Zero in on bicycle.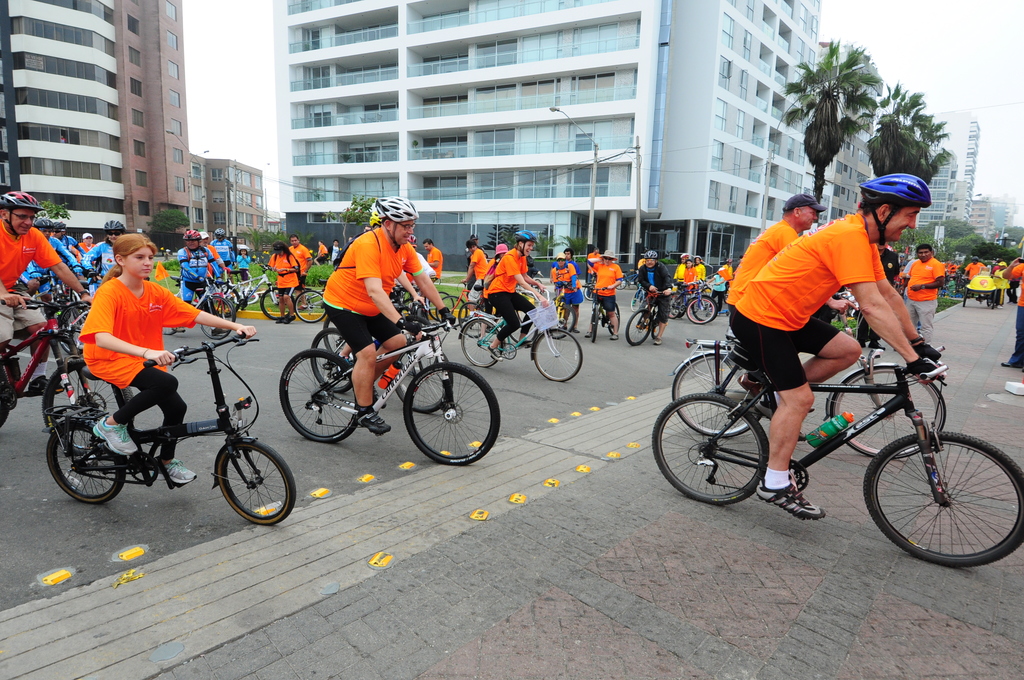
Zeroed in: [x1=0, y1=295, x2=132, y2=454].
